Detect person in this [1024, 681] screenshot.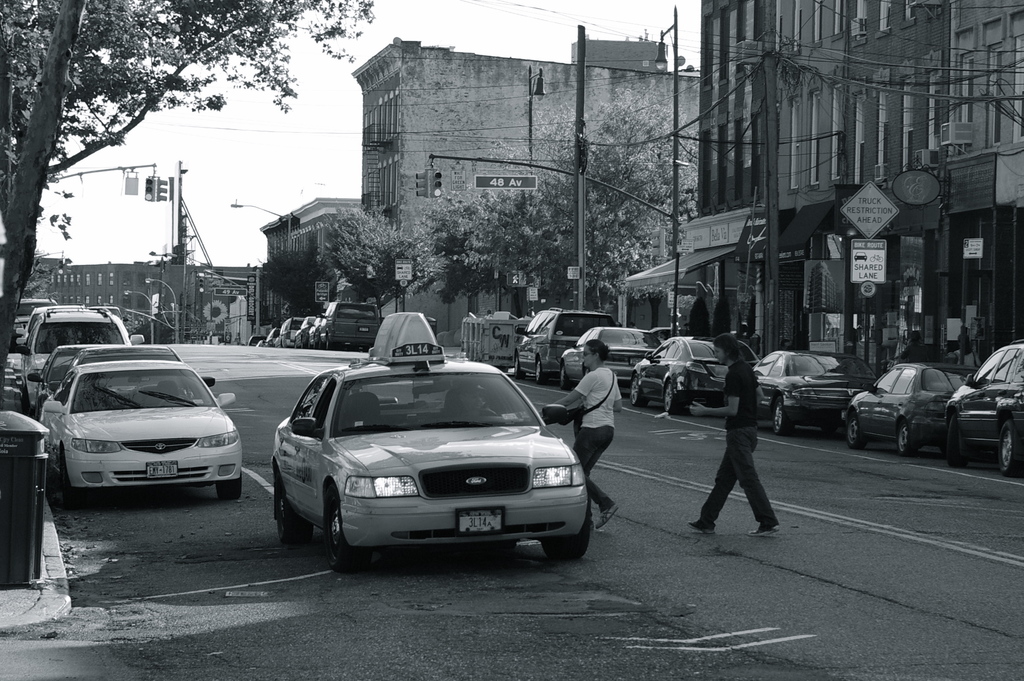
Detection: crop(556, 341, 625, 531).
